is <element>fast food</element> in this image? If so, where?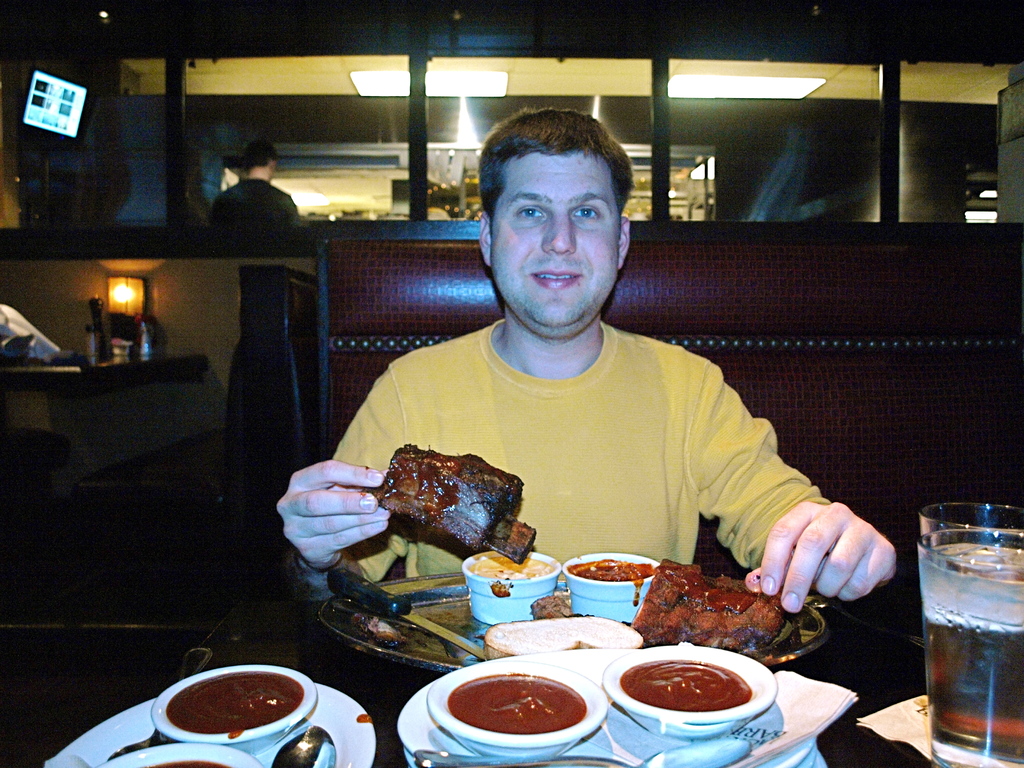
Yes, at 612,567,813,678.
